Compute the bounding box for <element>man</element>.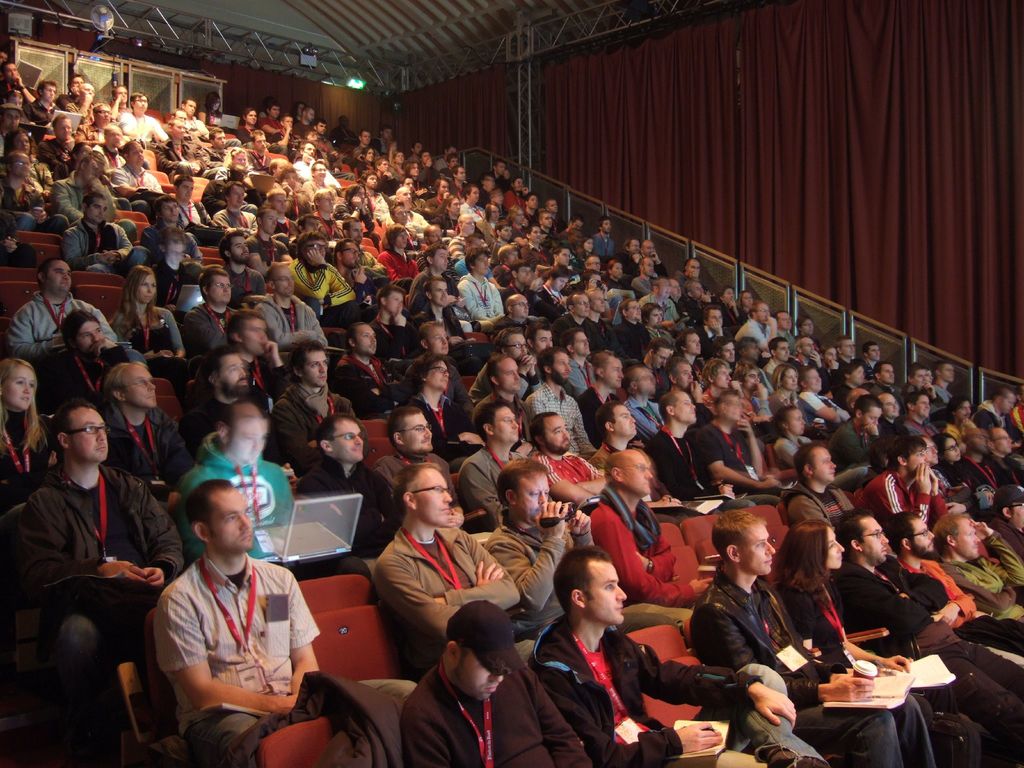
l=0, t=62, r=21, b=95.
